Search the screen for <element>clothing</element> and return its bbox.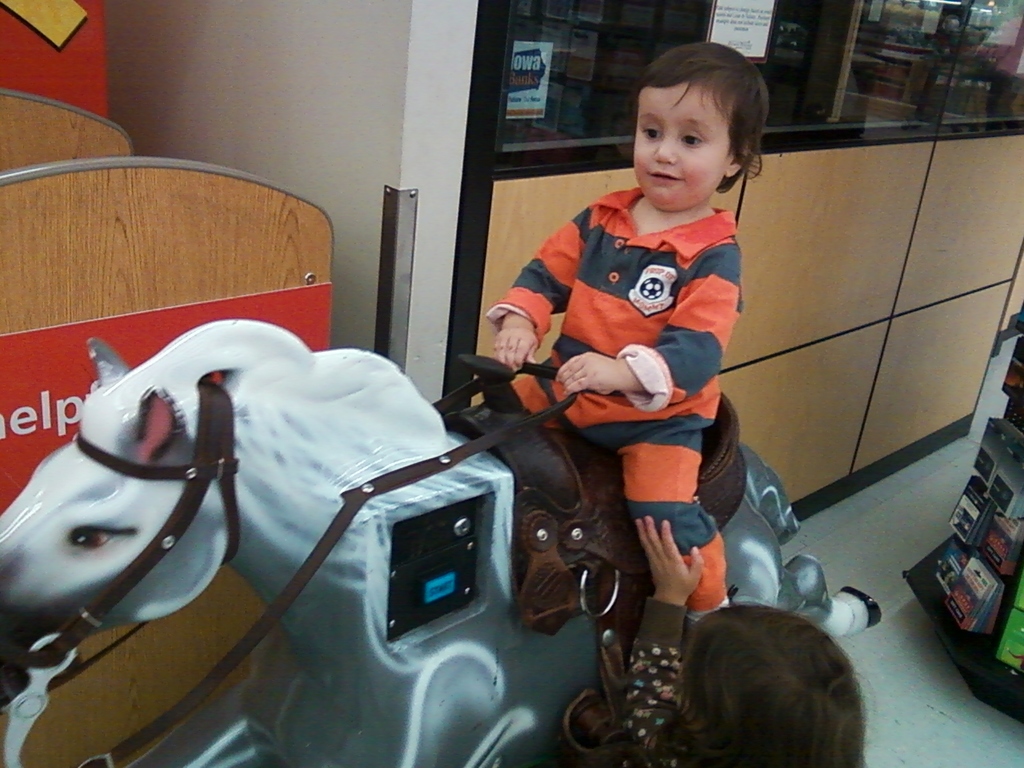
Found: x1=485, y1=174, x2=737, y2=642.
